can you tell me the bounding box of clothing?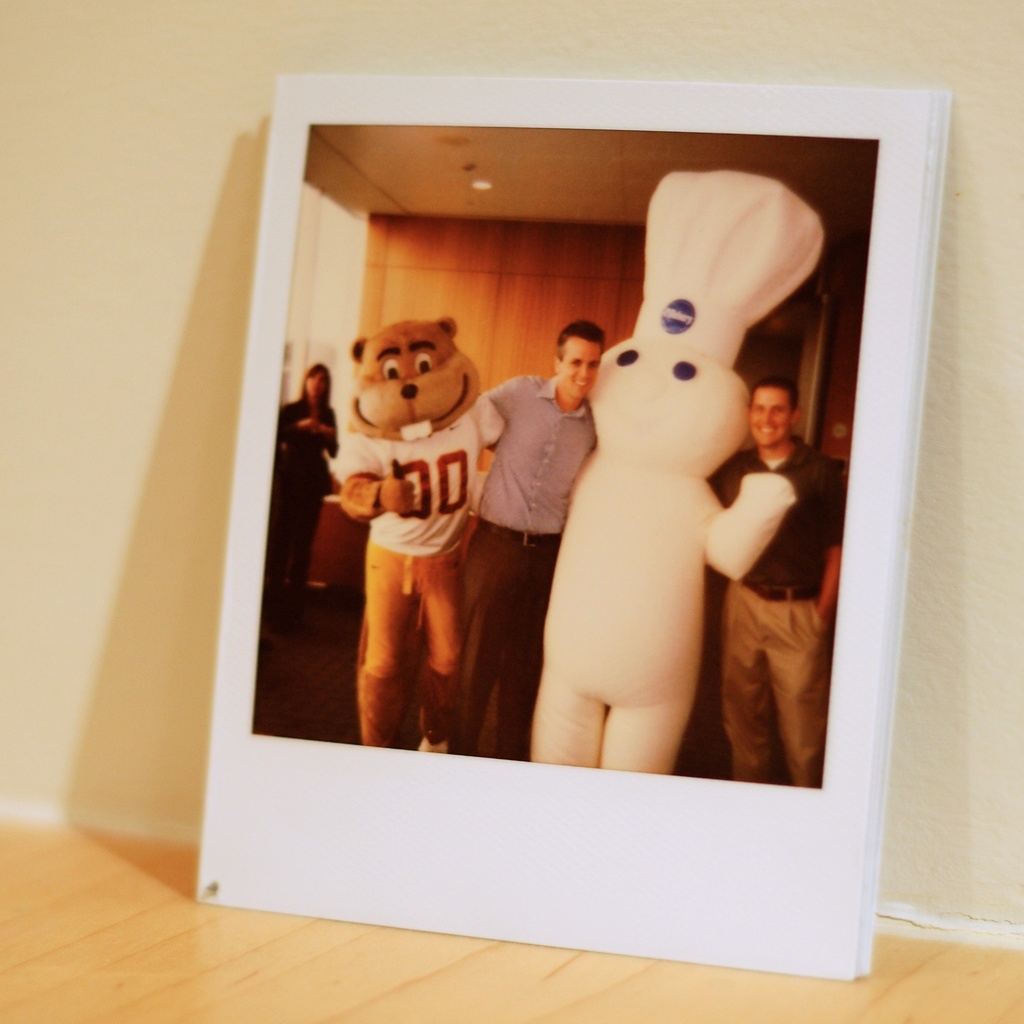
460, 374, 601, 753.
